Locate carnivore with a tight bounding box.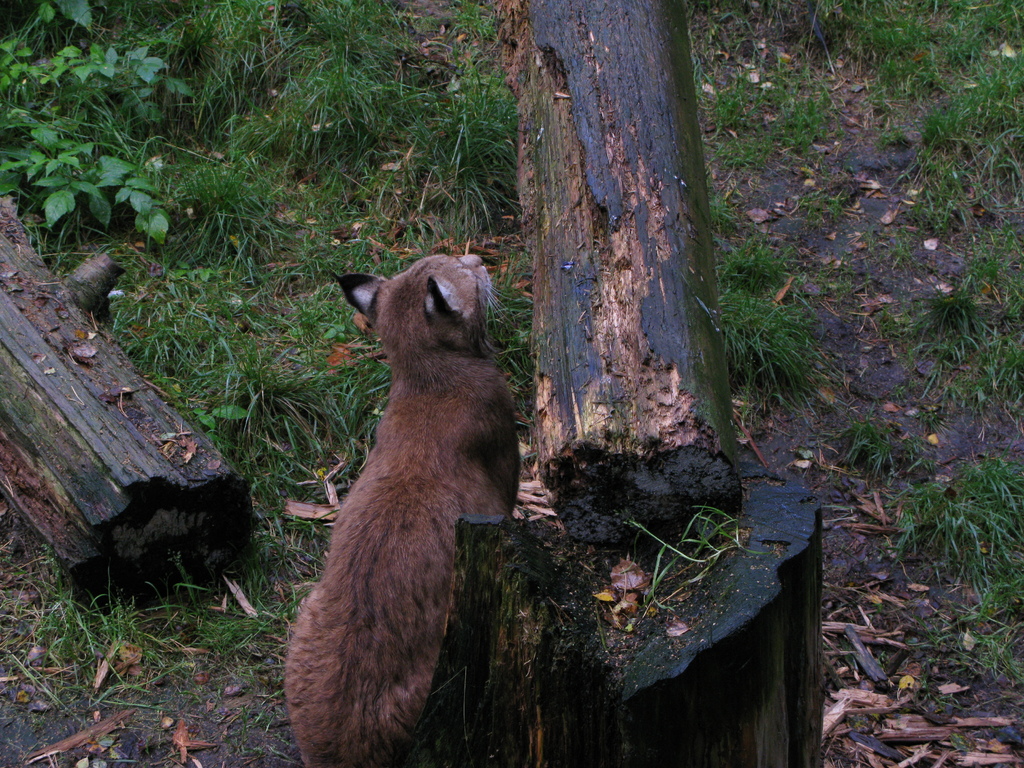
bbox=(280, 249, 523, 767).
